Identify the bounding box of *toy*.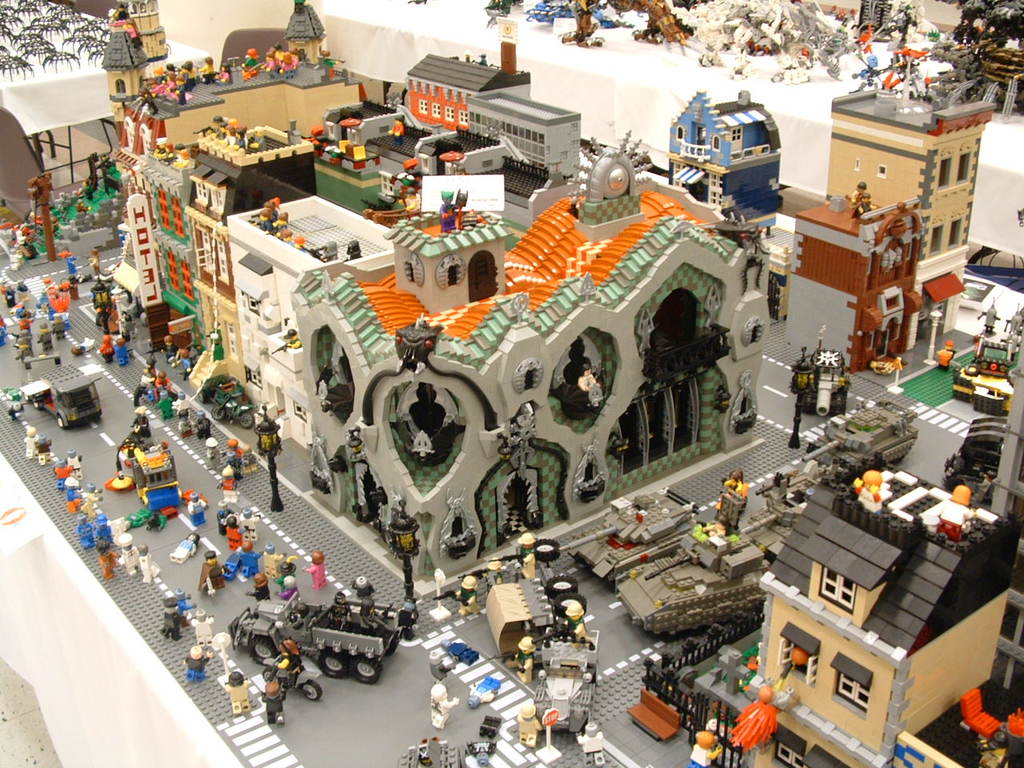
left=306, top=554, right=328, bottom=590.
